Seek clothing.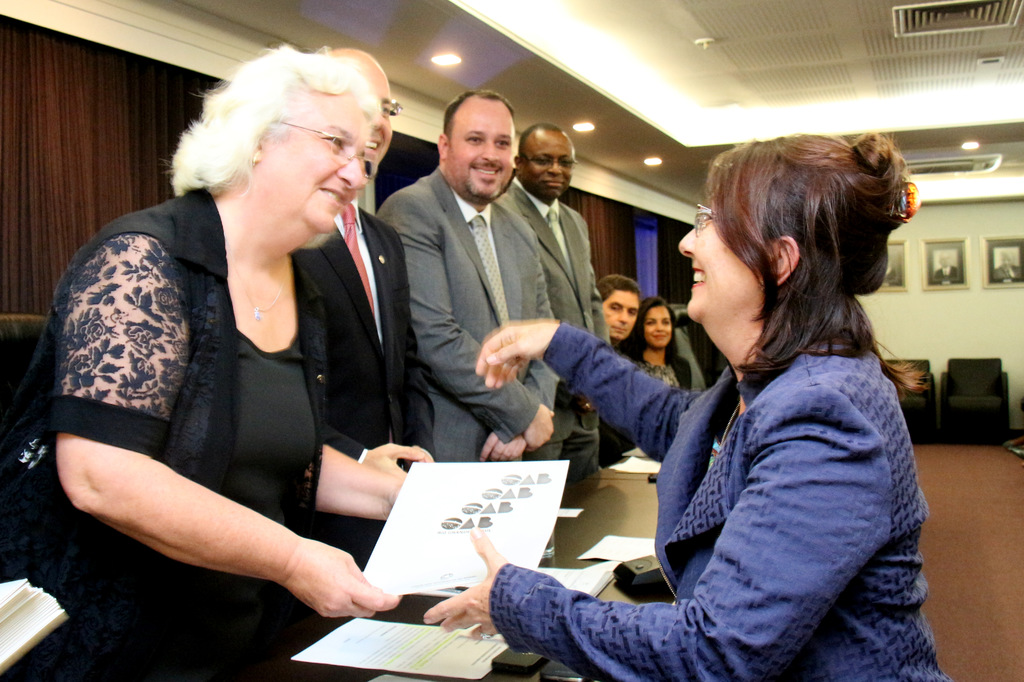
[635,351,692,393].
